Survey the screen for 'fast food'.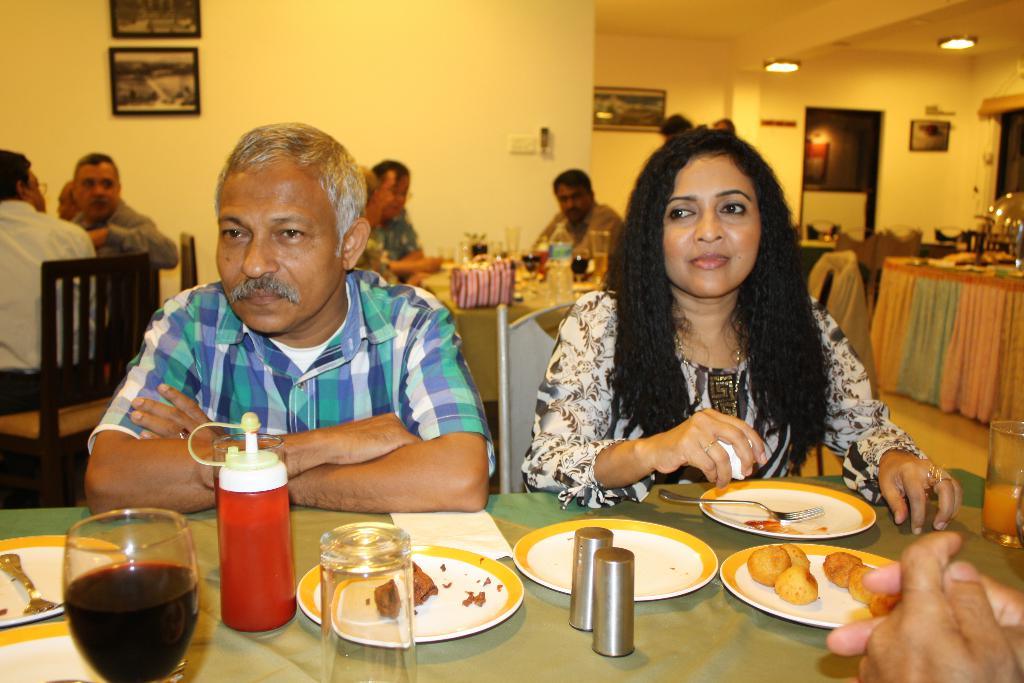
Survey found: 728, 538, 886, 625.
